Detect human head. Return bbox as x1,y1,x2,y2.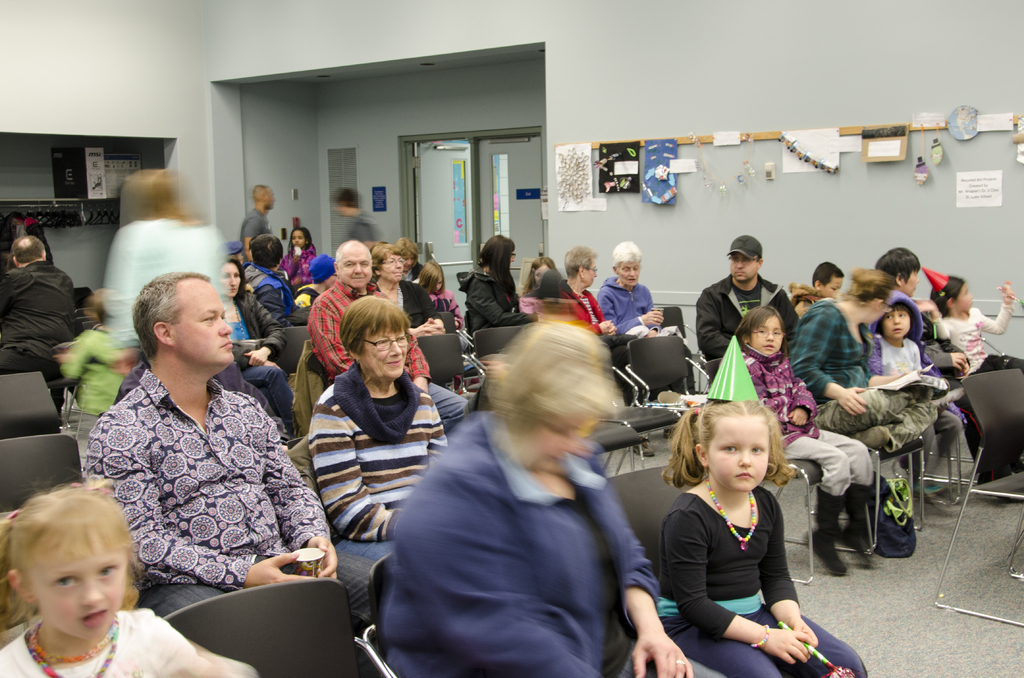
11,492,138,650.
